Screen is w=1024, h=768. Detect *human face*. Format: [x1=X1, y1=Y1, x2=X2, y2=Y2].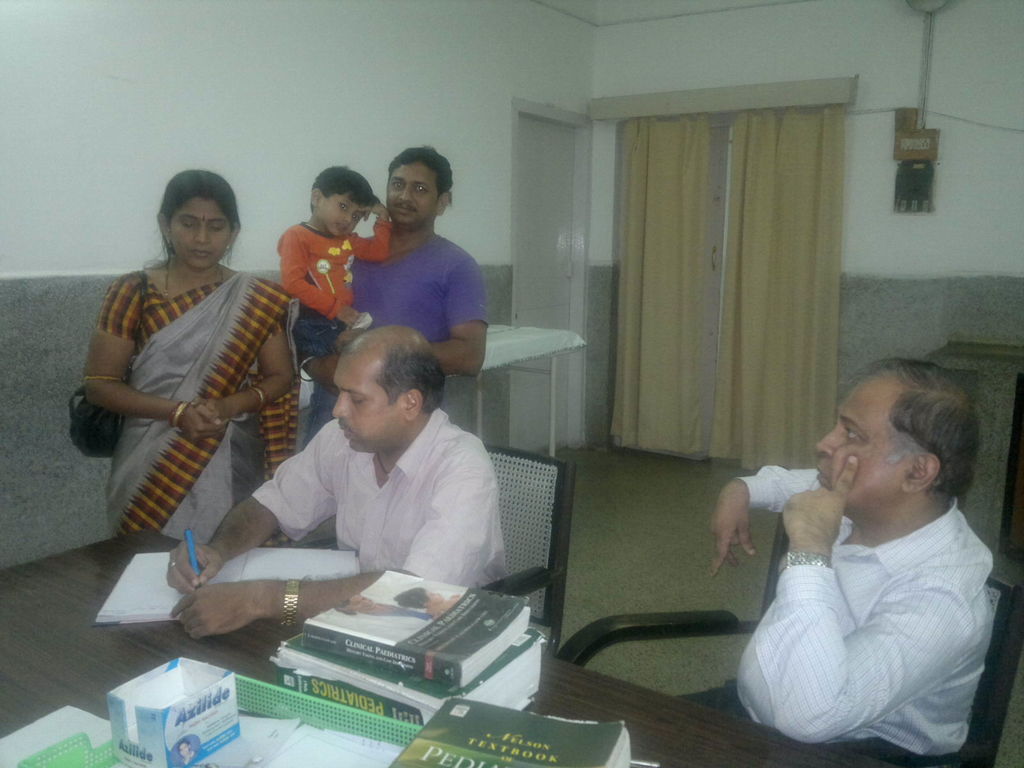
[x1=819, y1=381, x2=911, y2=490].
